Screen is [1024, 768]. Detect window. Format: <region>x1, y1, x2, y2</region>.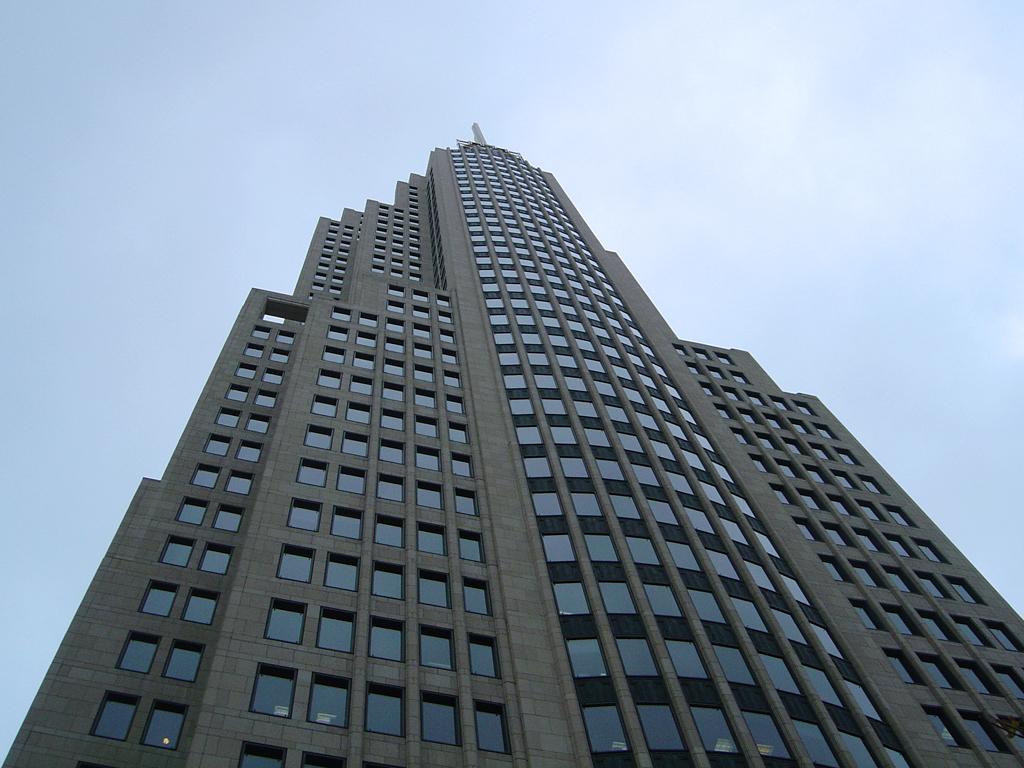
<region>201, 538, 235, 579</region>.
